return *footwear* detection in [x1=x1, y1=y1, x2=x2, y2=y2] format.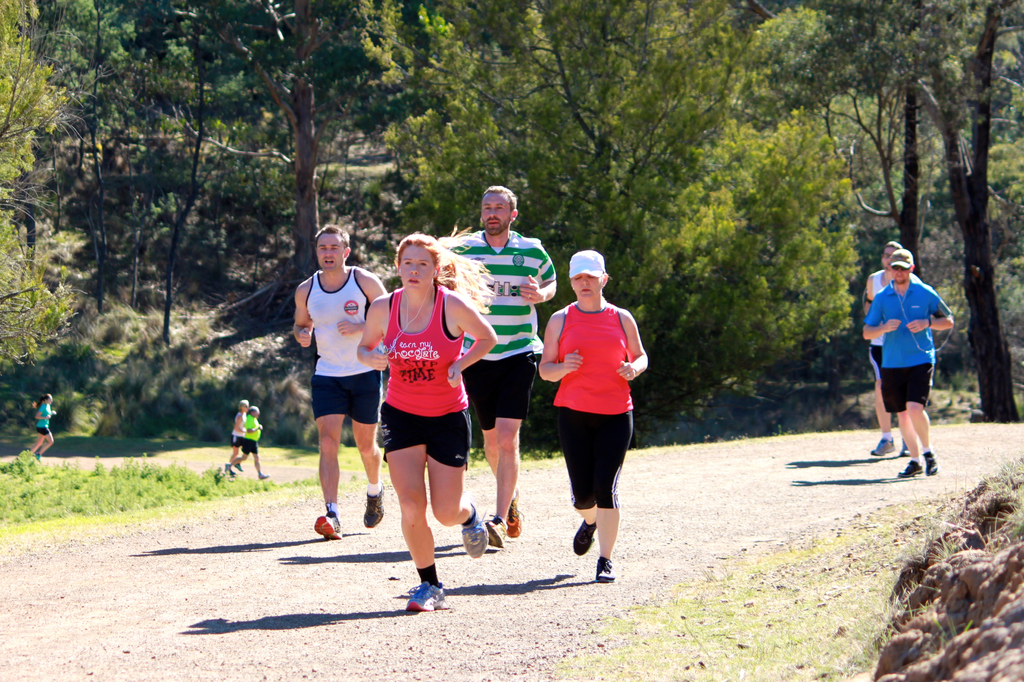
[x1=897, y1=456, x2=926, y2=477].
